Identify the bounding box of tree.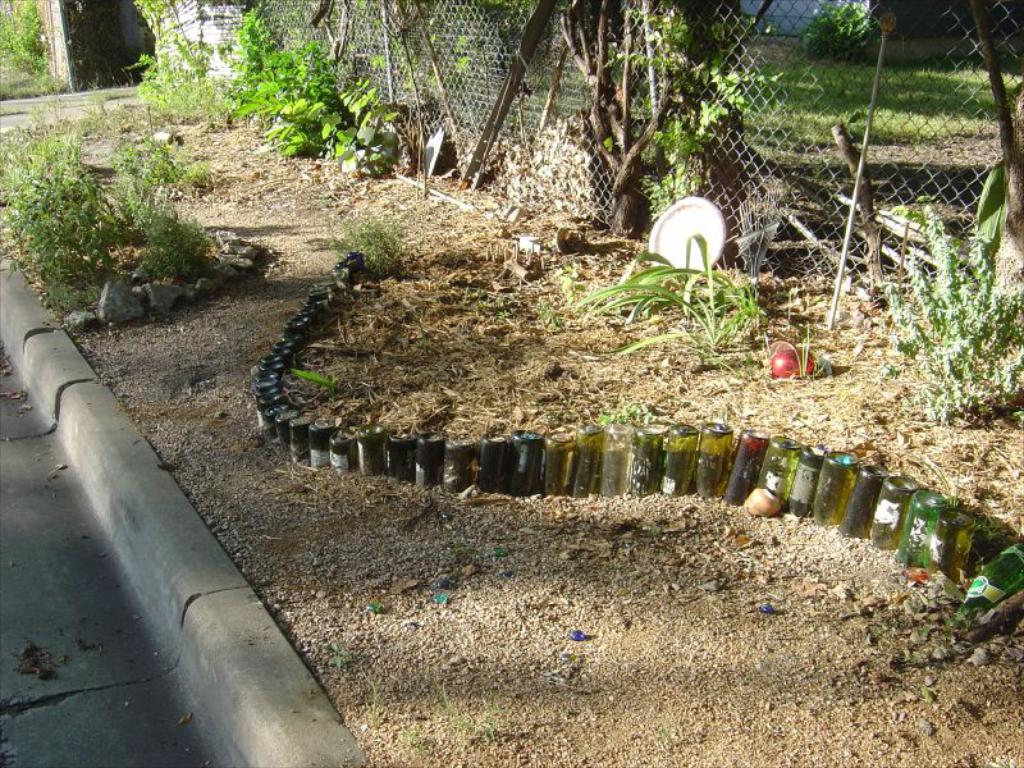
[left=0, top=122, right=206, bottom=306].
